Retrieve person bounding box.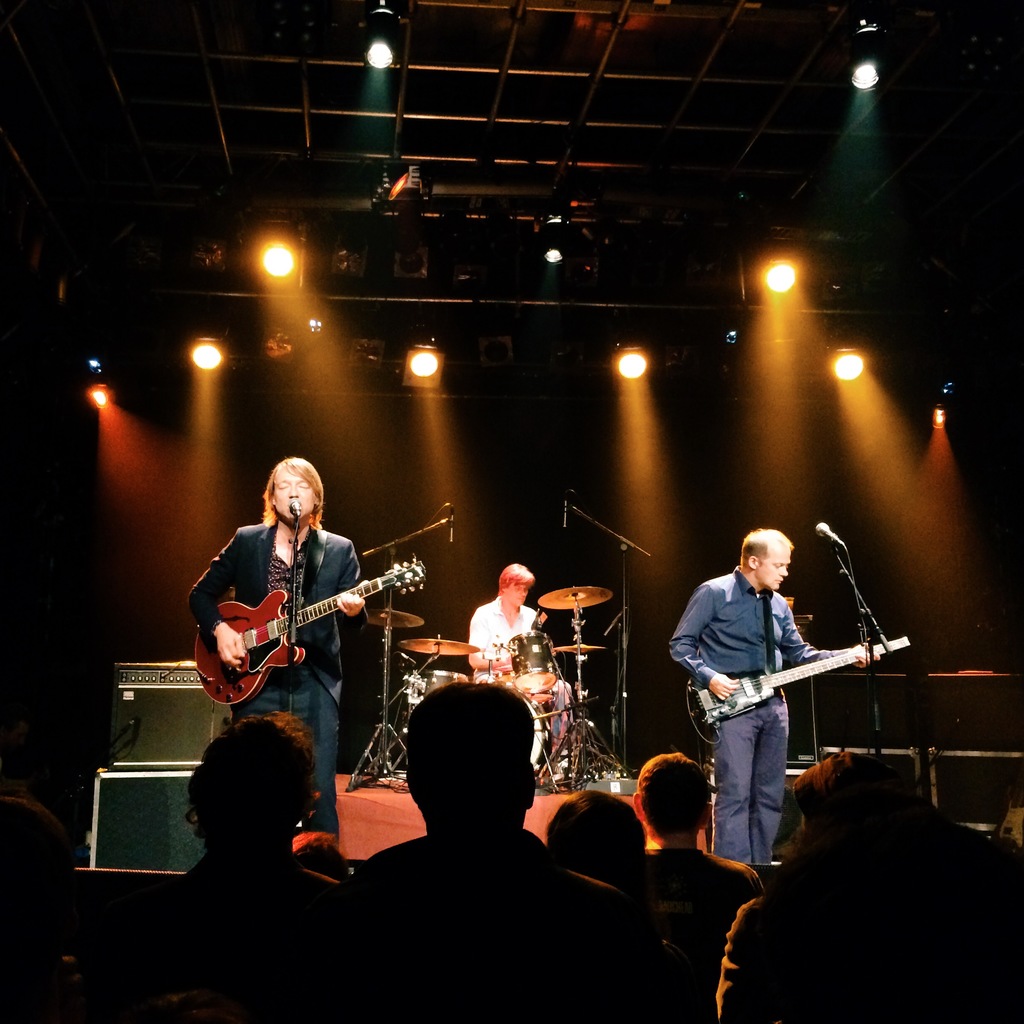
Bounding box: x1=691 y1=744 x2=1023 y2=1023.
